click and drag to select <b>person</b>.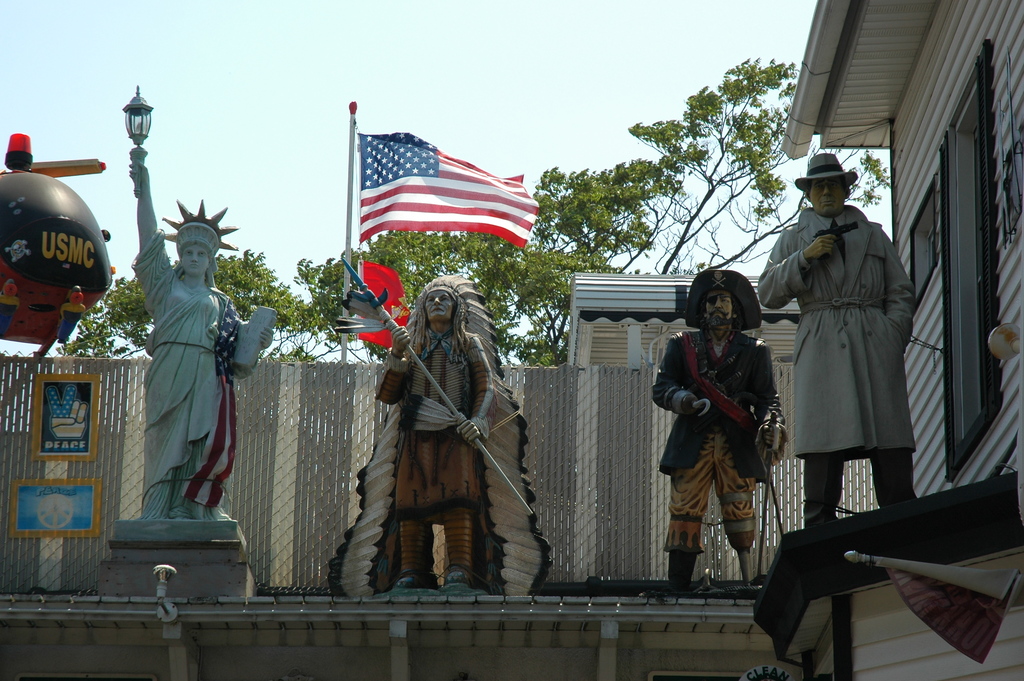
Selection: (left=376, top=264, right=525, bottom=603).
